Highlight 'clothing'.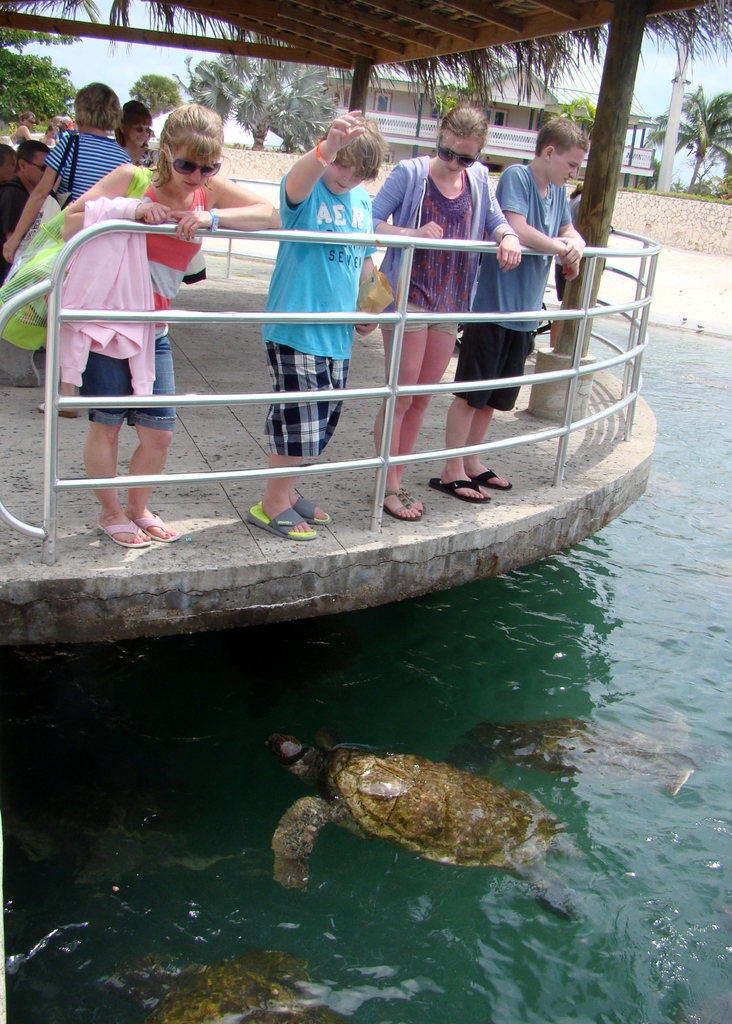
Highlighted region: x1=40 y1=130 x2=131 y2=202.
